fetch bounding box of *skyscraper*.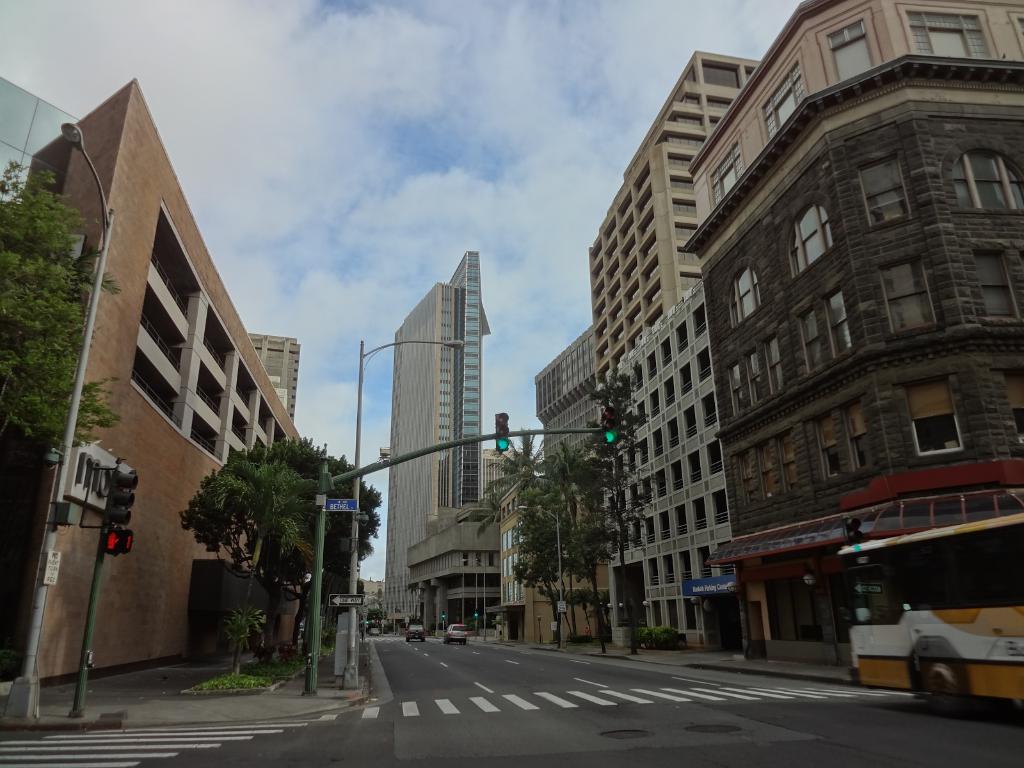
Bbox: 534:332:588:518.
